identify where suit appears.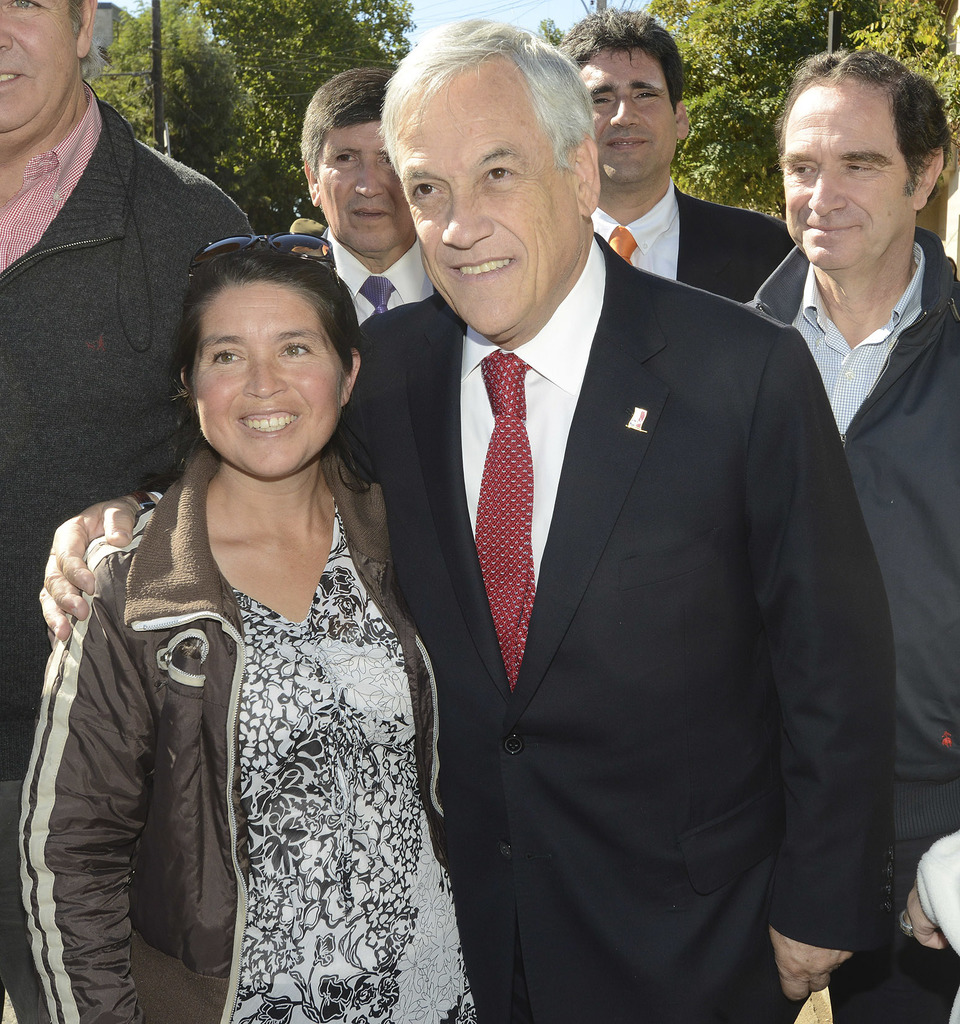
Appears at rect(591, 170, 801, 301).
